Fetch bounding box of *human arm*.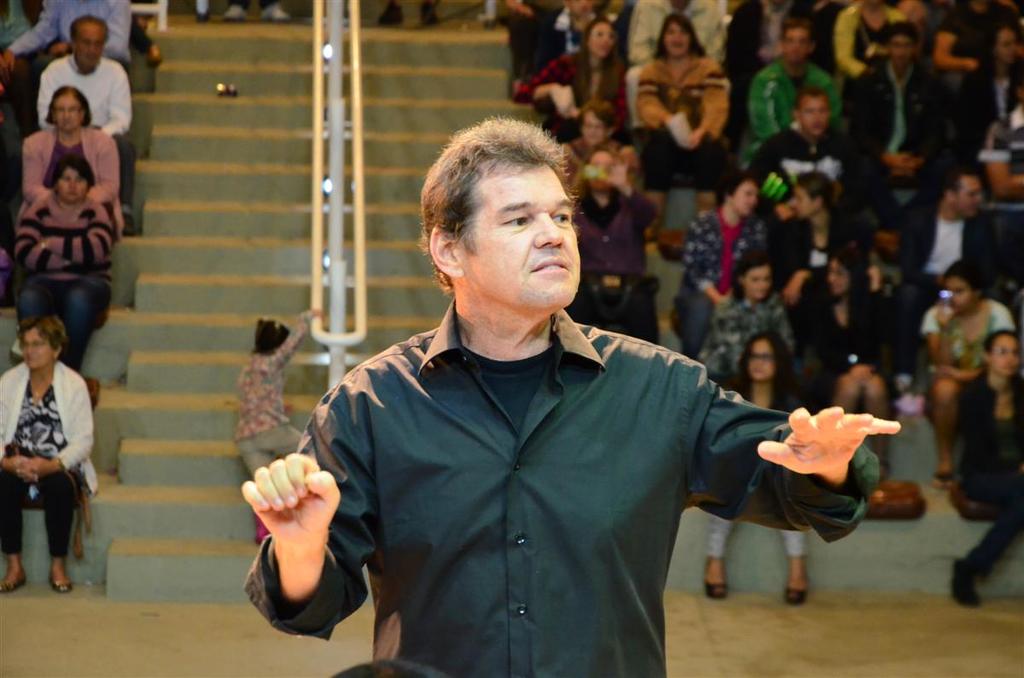
Bbox: (left=2, top=449, right=35, bottom=483).
